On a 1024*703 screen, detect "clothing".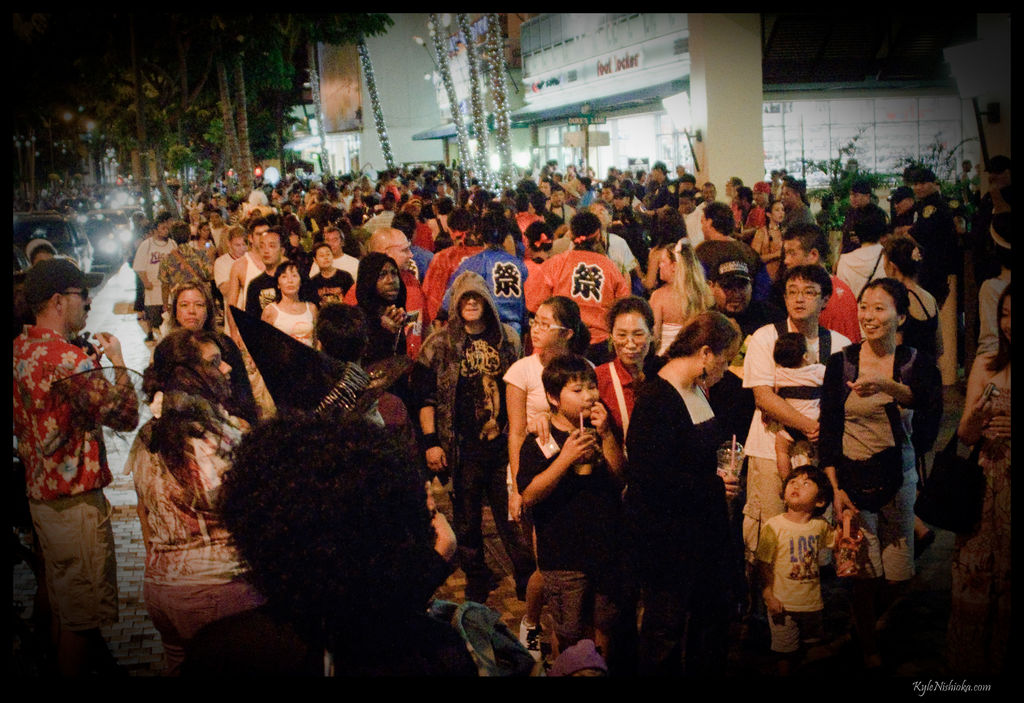
detection(515, 247, 634, 349).
